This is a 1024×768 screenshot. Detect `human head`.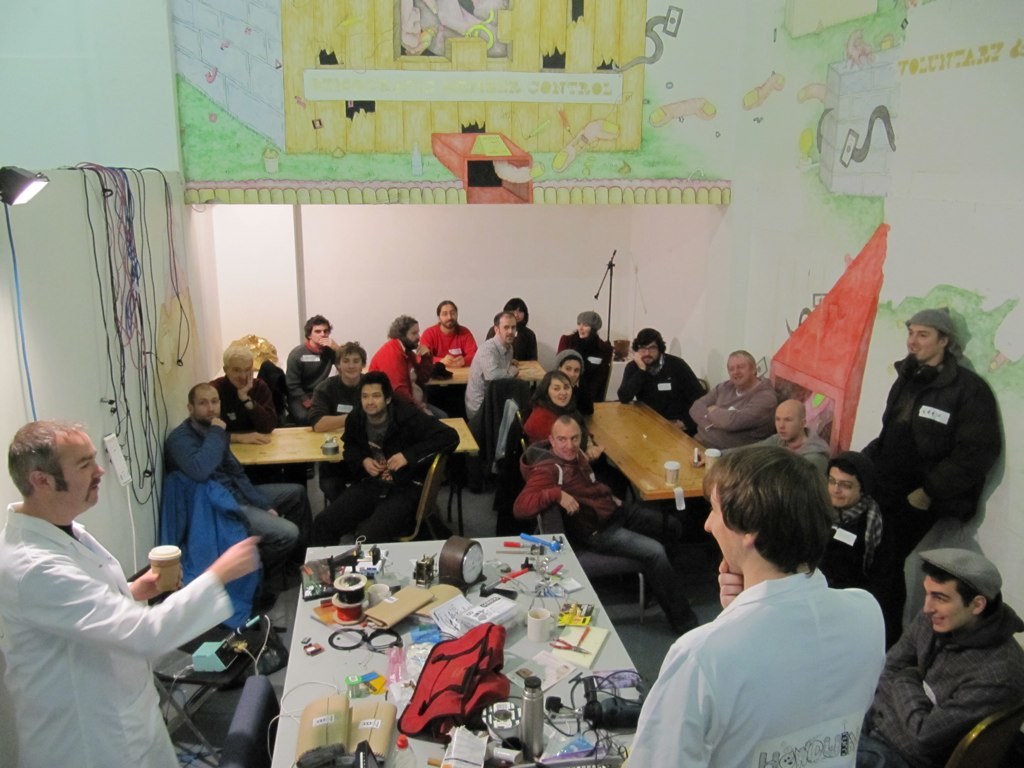
bbox=(726, 348, 756, 386).
